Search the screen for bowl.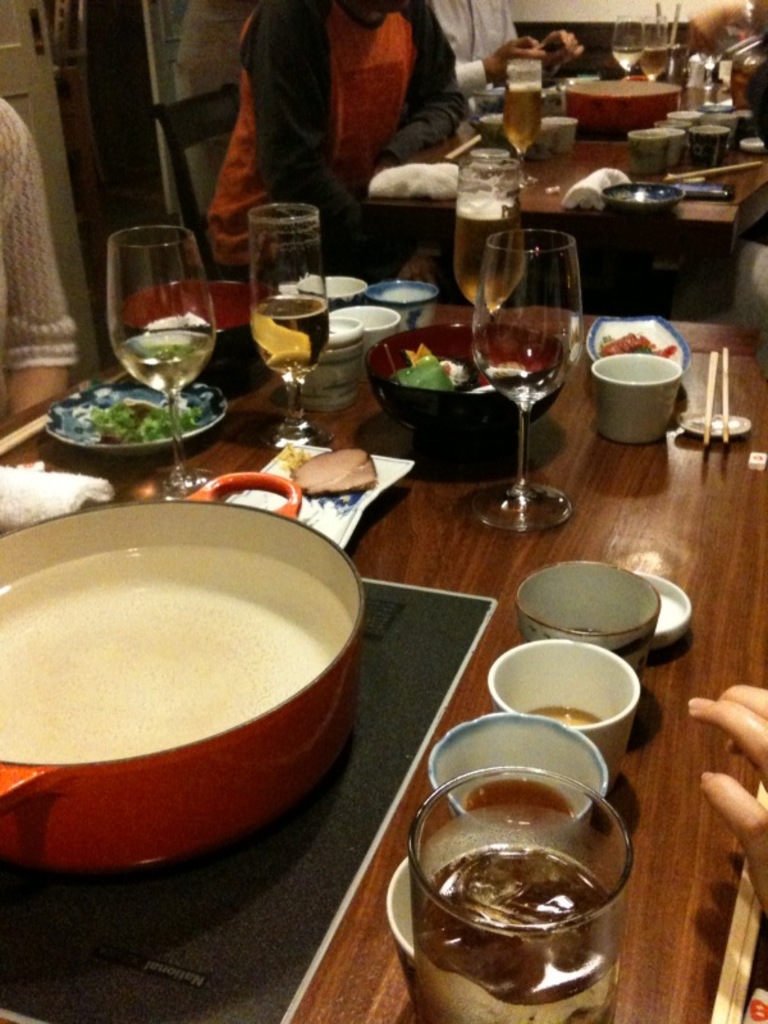
Found at {"x1": 599, "y1": 186, "x2": 677, "y2": 211}.
